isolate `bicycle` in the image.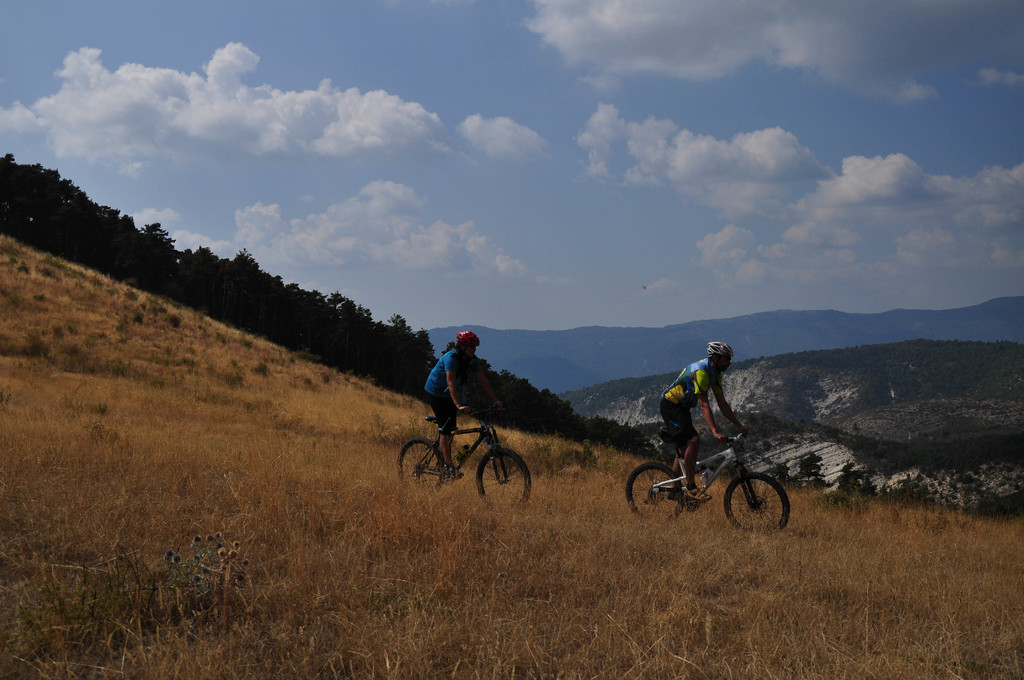
Isolated region: region(639, 400, 794, 530).
